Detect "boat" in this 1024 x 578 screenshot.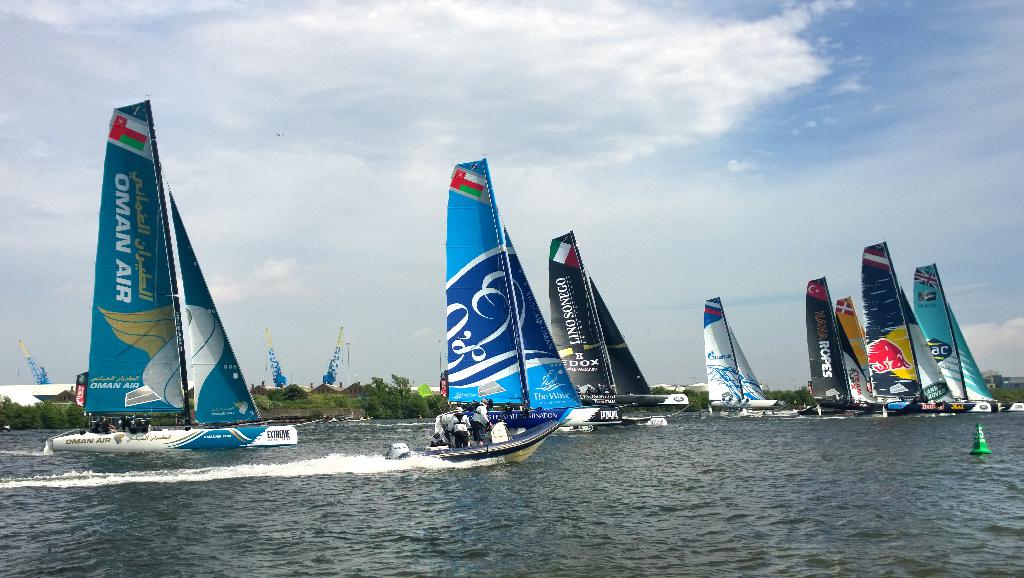
Detection: BBox(435, 161, 652, 439).
